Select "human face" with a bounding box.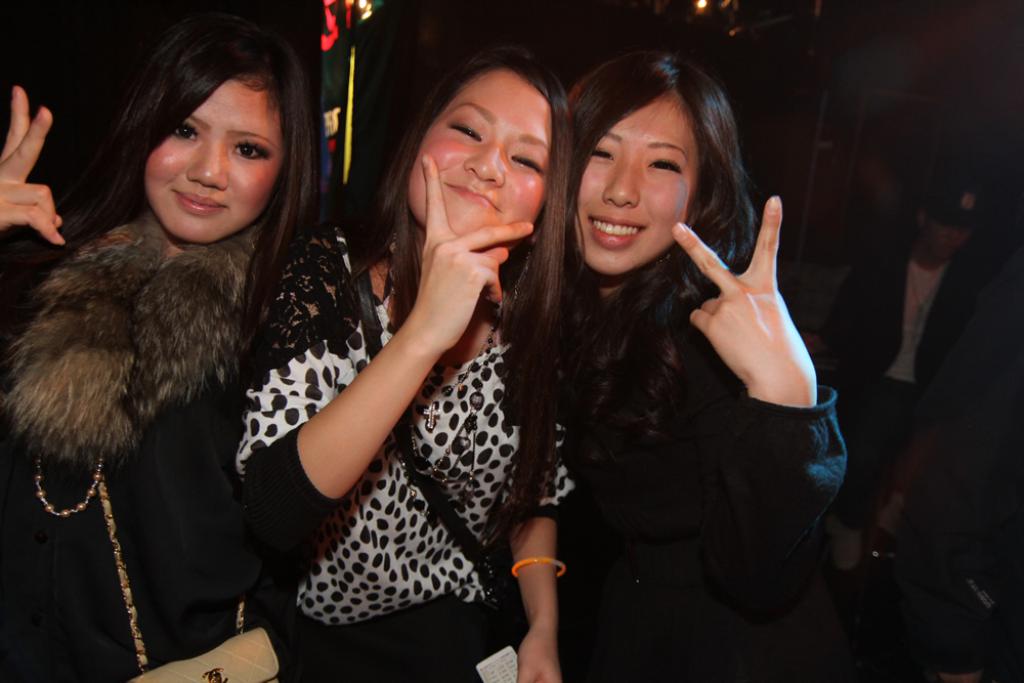
[571, 96, 705, 275].
